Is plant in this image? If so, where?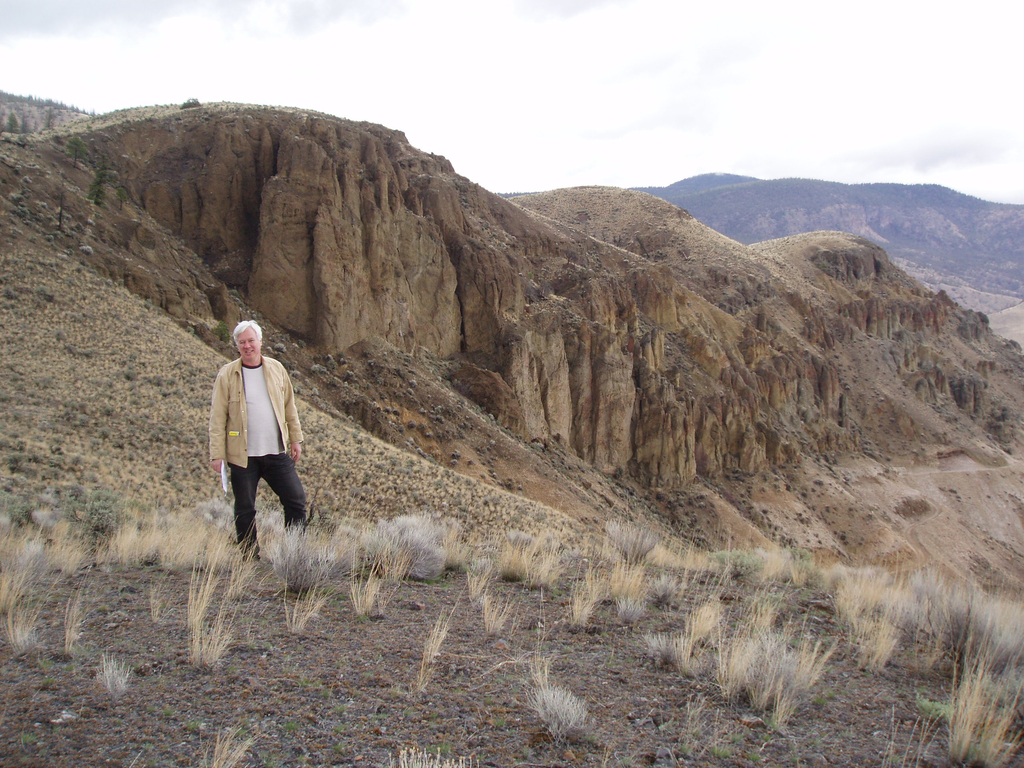
Yes, at l=62, t=586, r=93, b=662.
